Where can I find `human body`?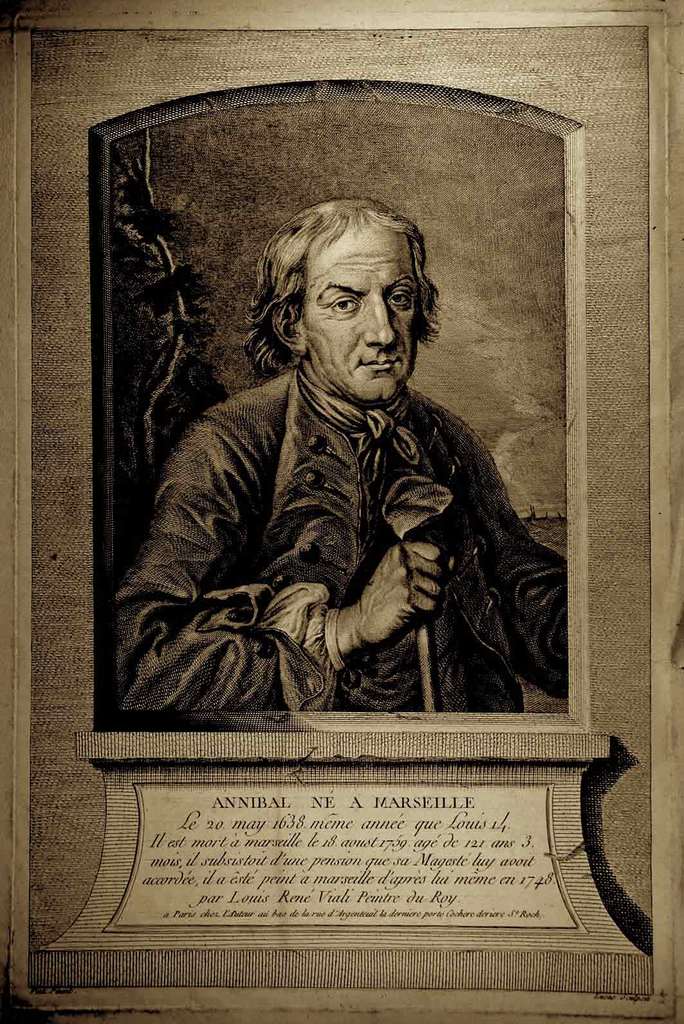
You can find it at {"x1": 131, "y1": 246, "x2": 562, "y2": 758}.
